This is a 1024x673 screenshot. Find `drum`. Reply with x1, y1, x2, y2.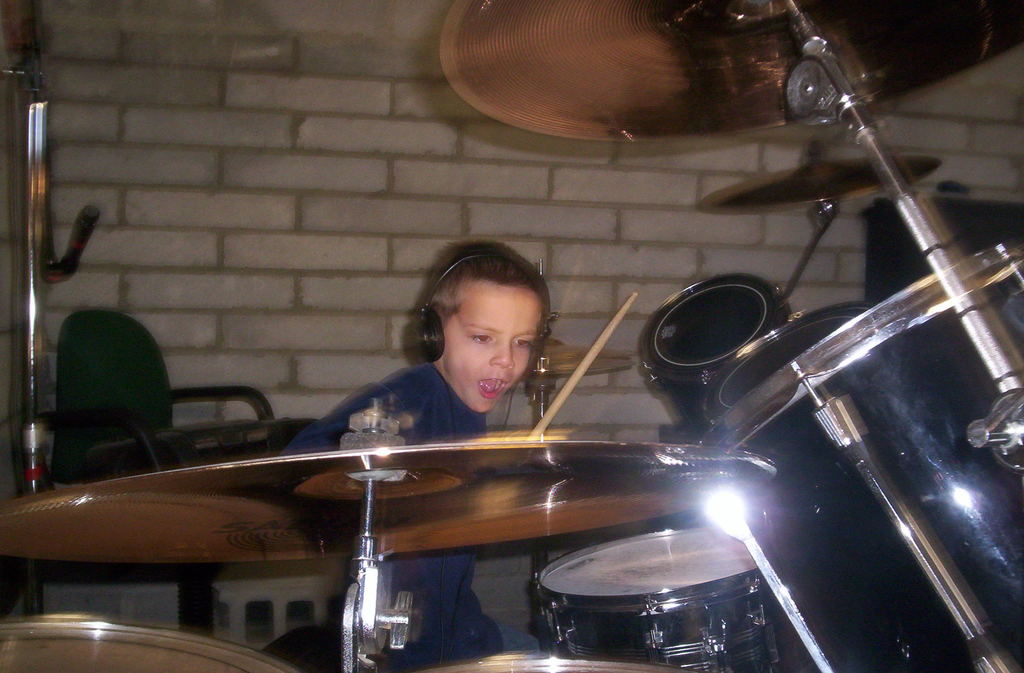
410, 653, 691, 672.
